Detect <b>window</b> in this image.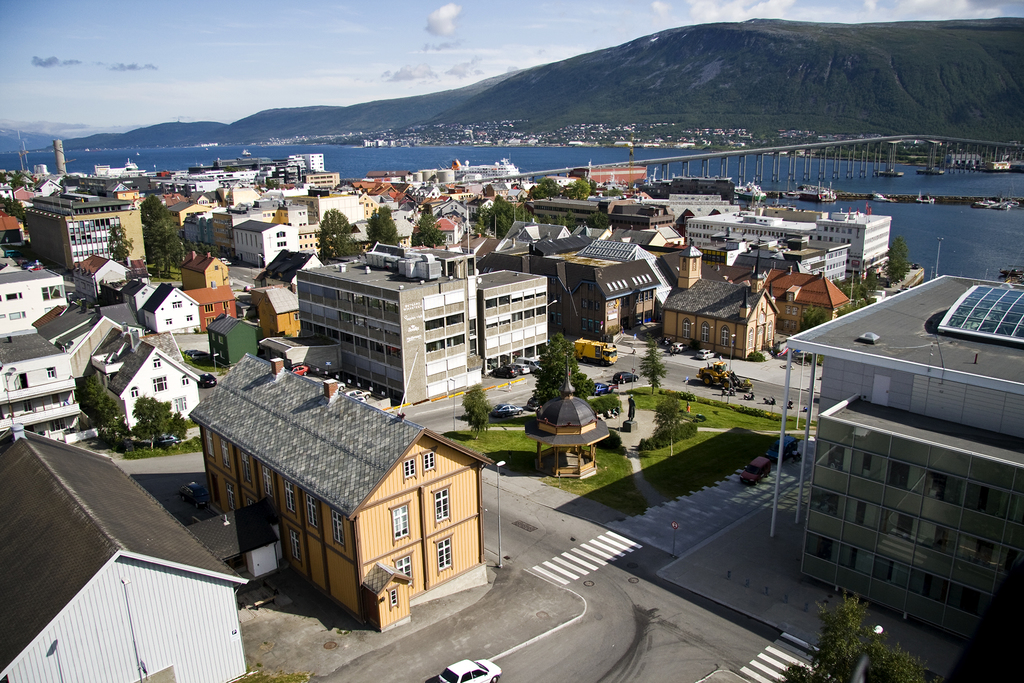
Detection: rect(402, 454, 415, 479).
